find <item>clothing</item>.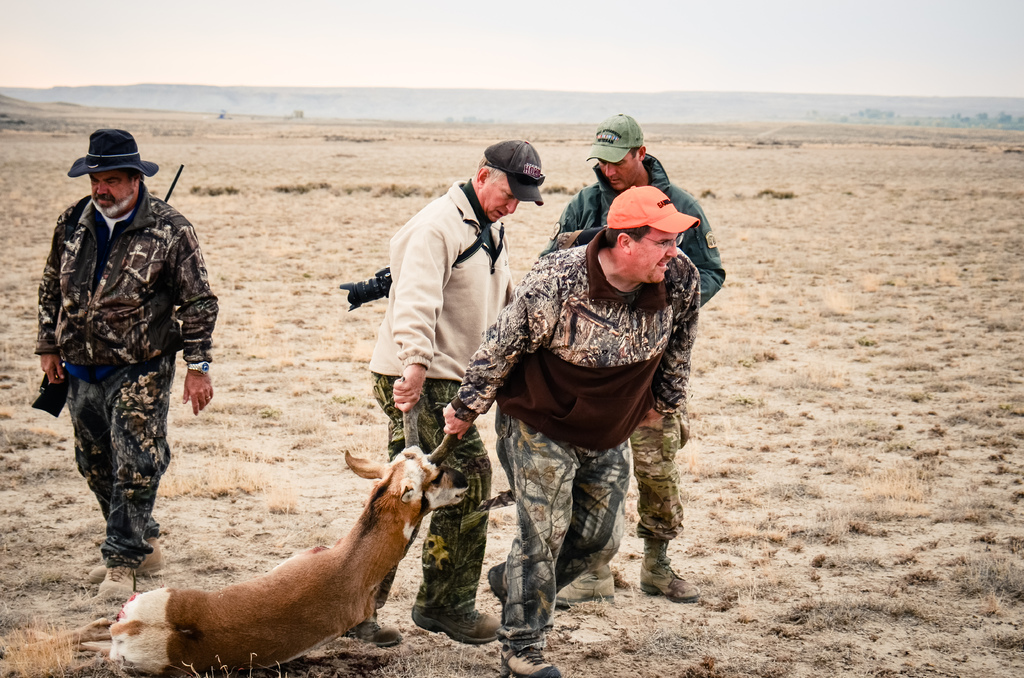
<bbox>541, 150, 724, 544</bbox>.
